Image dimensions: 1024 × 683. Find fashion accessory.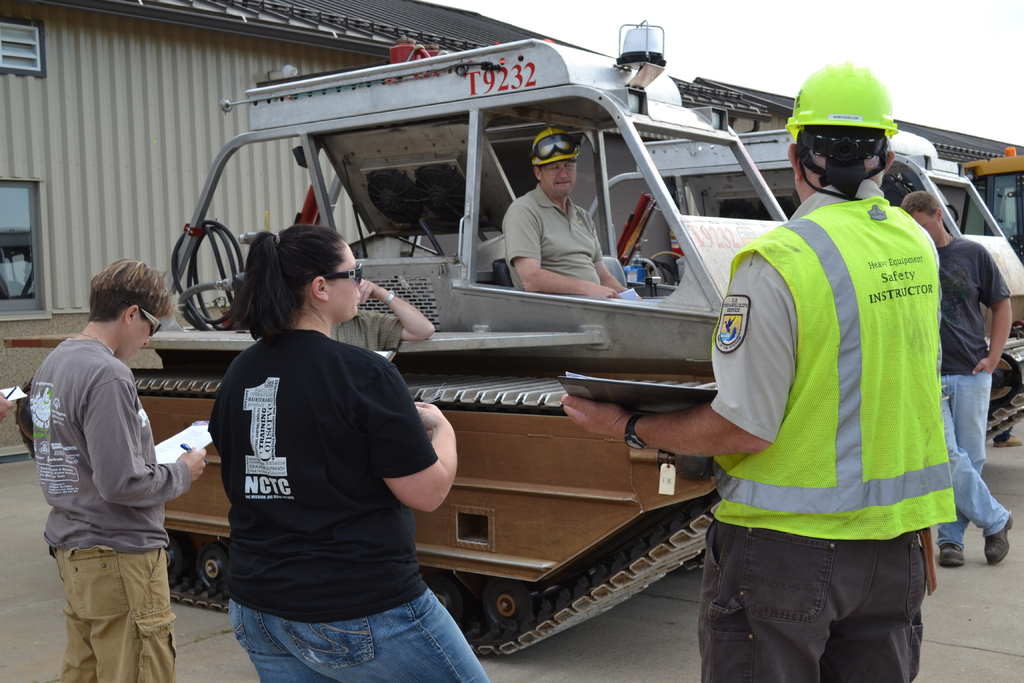
bbox=[619, 407, 650, 454].
